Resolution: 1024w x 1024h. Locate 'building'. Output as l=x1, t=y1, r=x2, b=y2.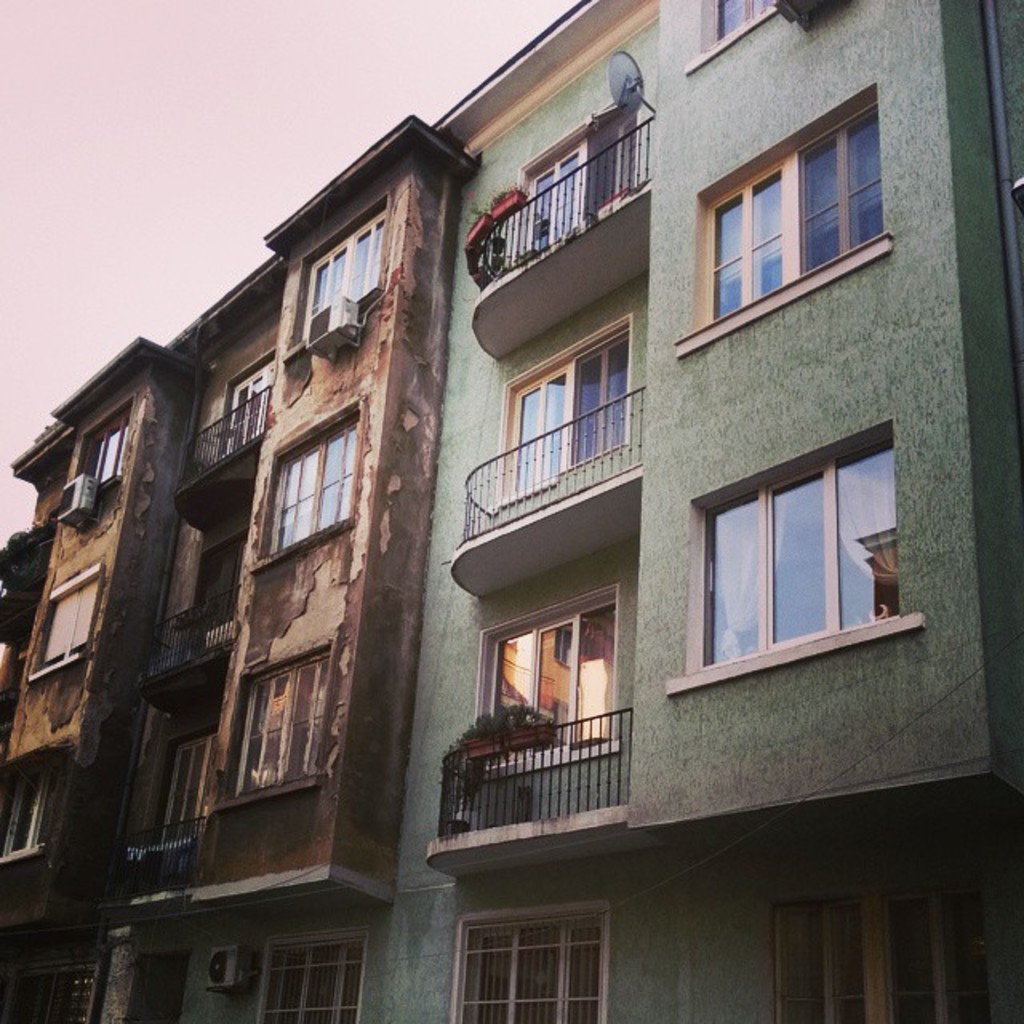
l=0, t=106, r=485, b=1022.
